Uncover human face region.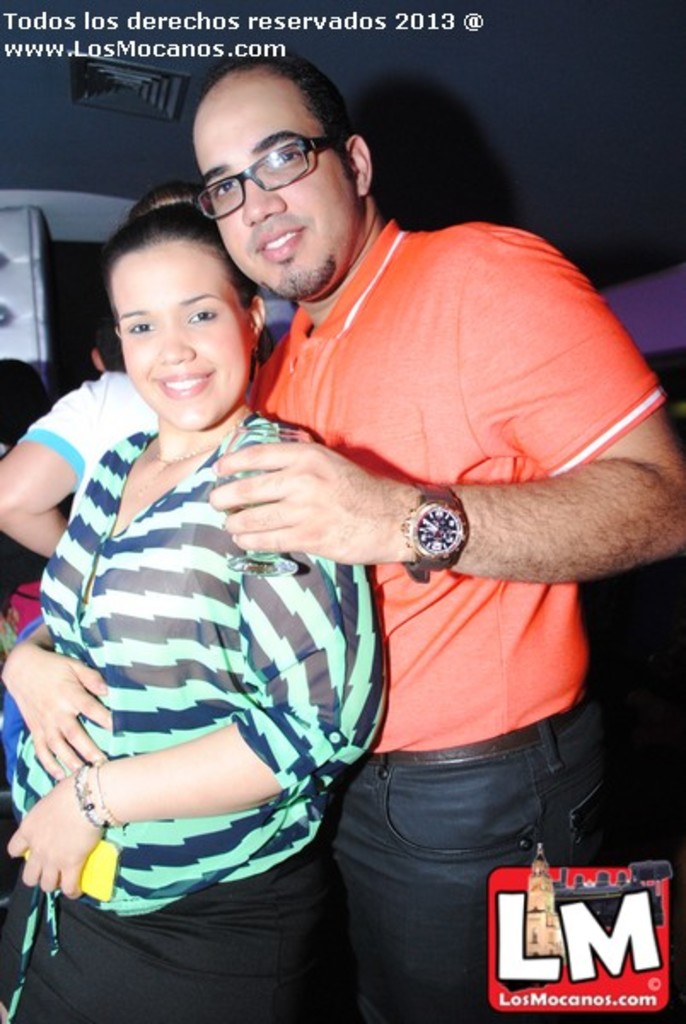
Uncovered: [113, 241, 251, 422].
